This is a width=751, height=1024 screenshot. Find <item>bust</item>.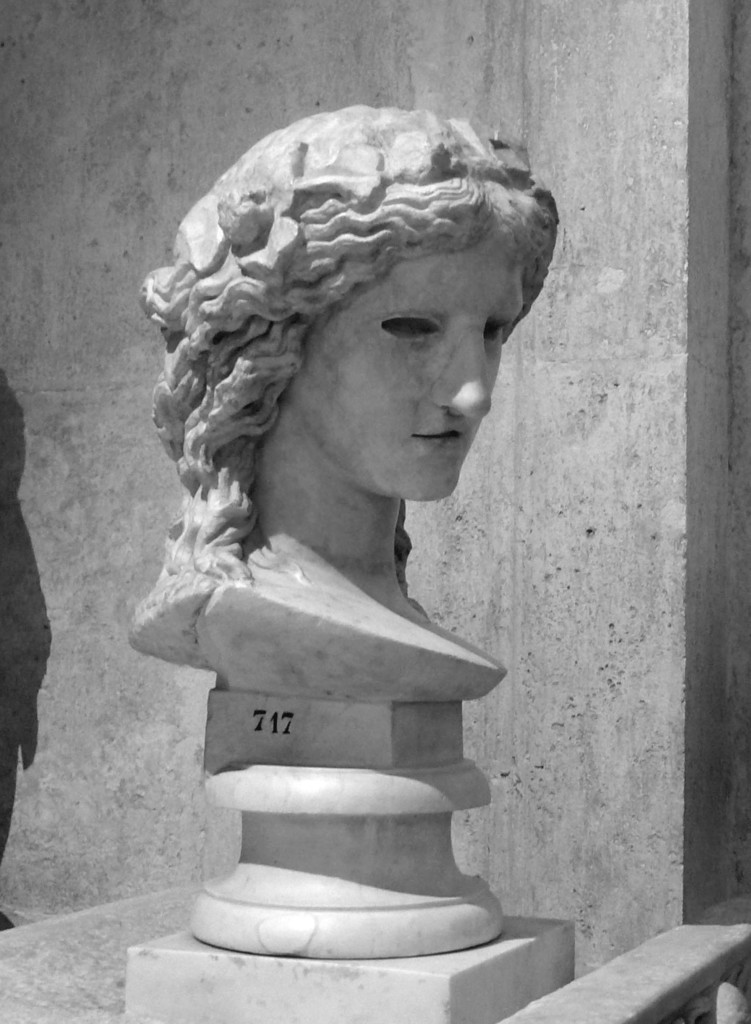
Bounding box: detection(128, 102, 563, 706).
